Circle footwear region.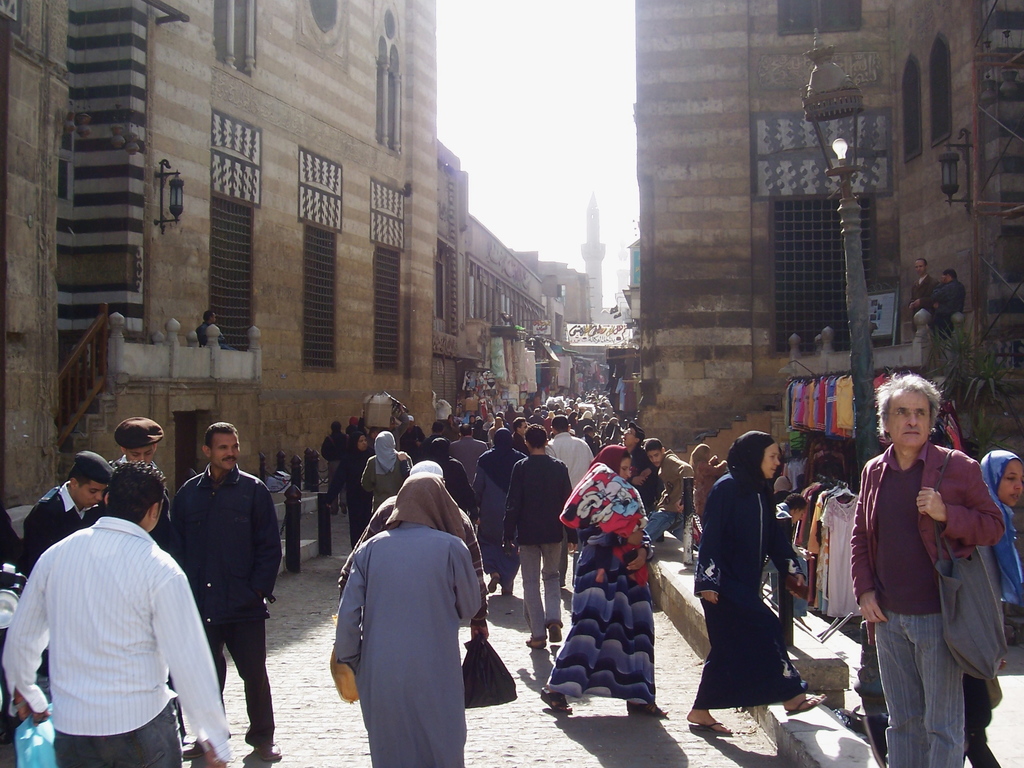
Region: rect(488, 572, 499, 593).
